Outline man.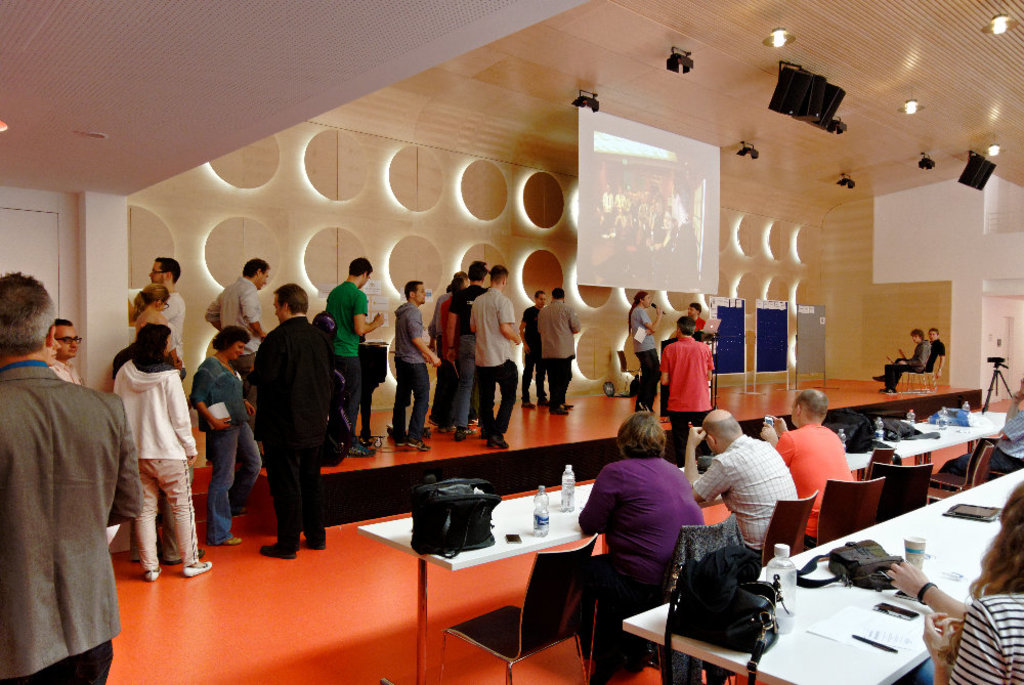
Outline: detection(663, 313, 721, 476).
